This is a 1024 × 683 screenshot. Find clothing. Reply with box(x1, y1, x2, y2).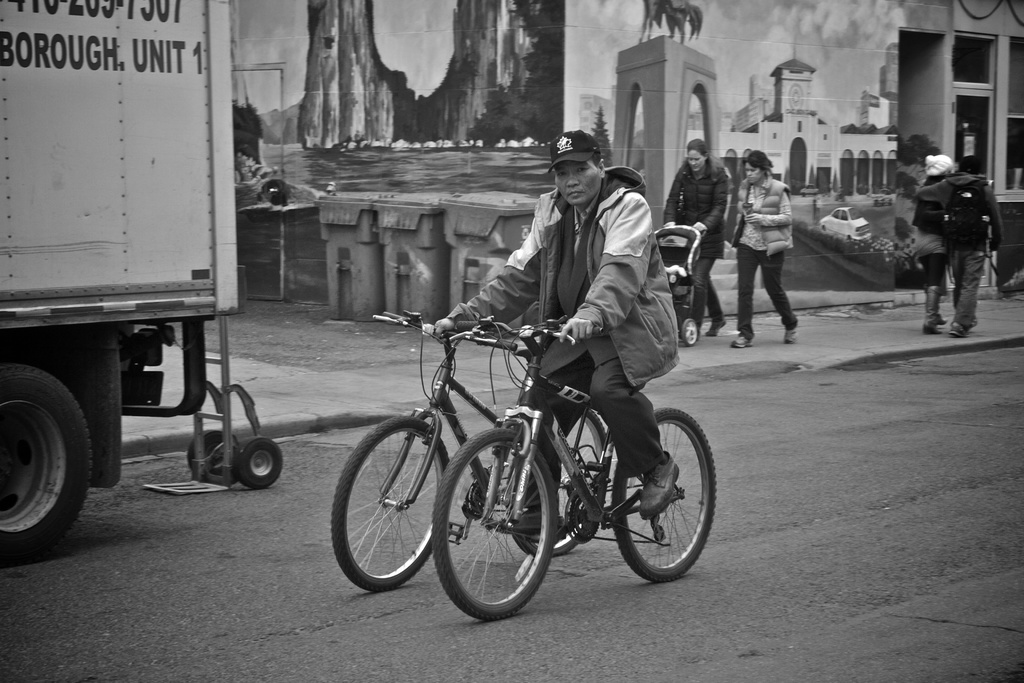
box(911, 172, 1002, 329).
